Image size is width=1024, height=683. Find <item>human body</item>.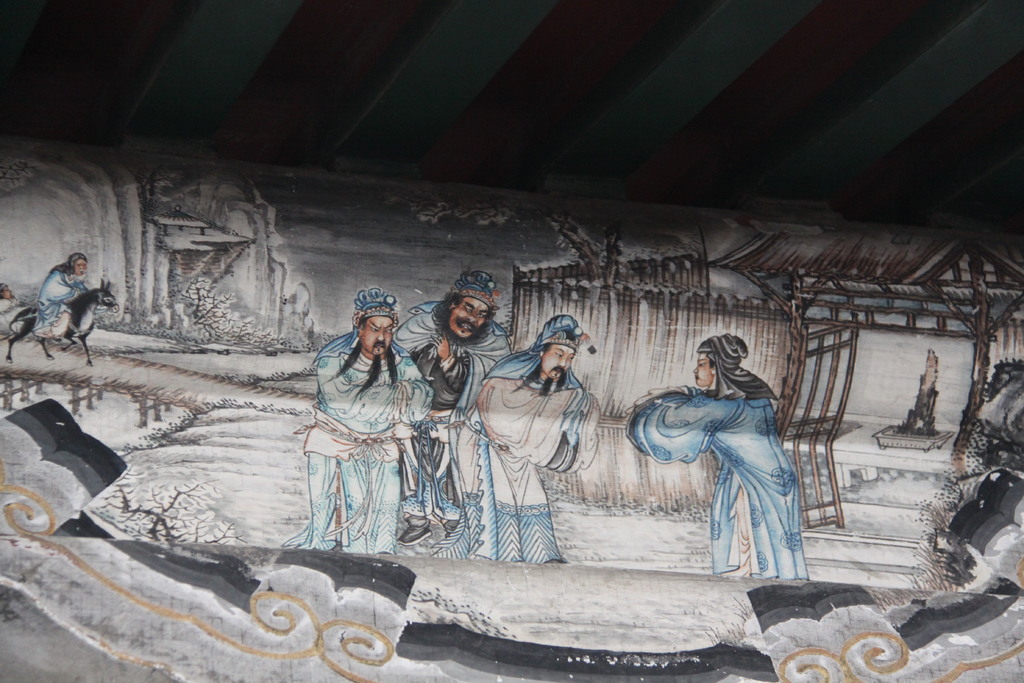
42, 261, 95, 342.
